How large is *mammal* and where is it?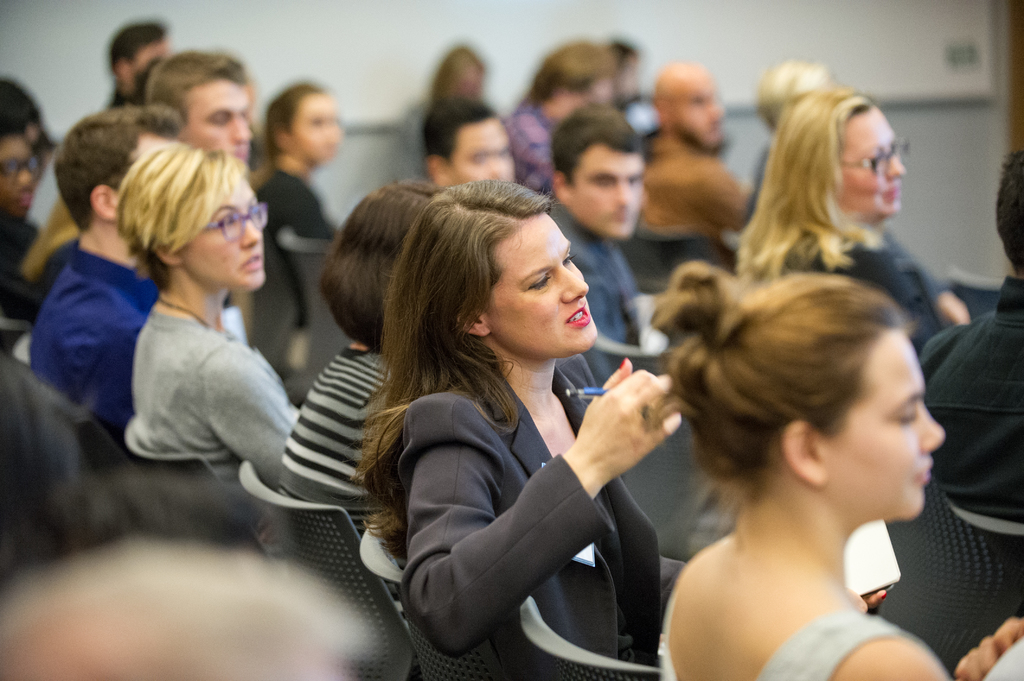
Bounding box: 417,51,486,152.
